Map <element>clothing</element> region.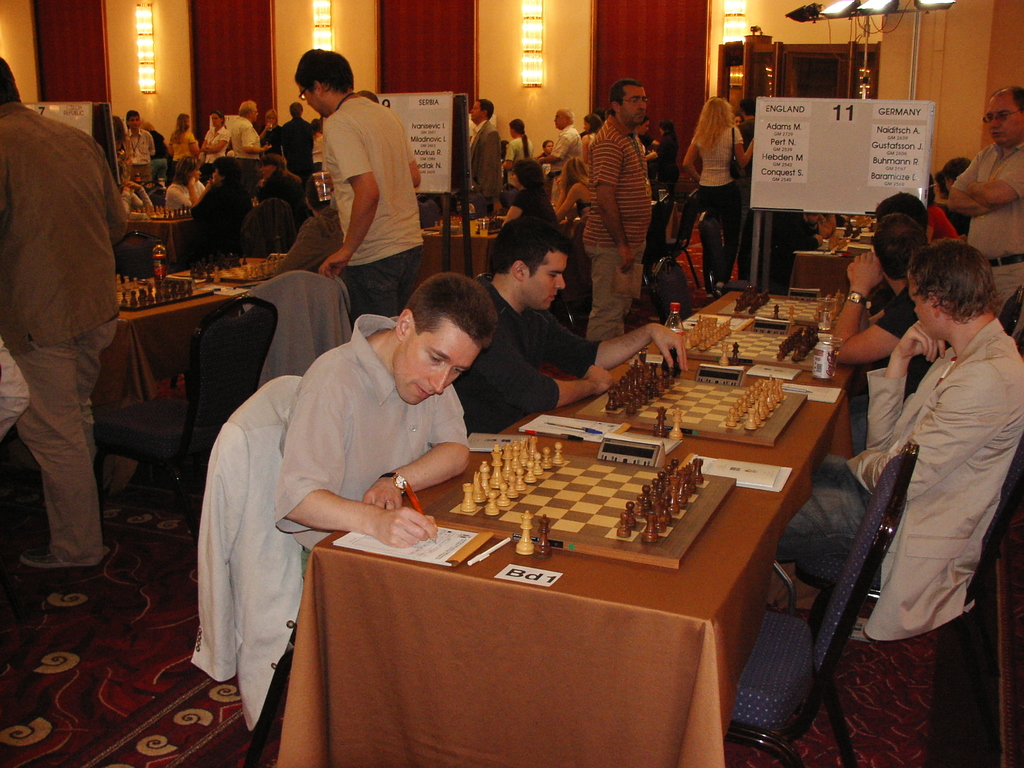
Mapped to x1=742, y1=116, x2=760, y2=176.
